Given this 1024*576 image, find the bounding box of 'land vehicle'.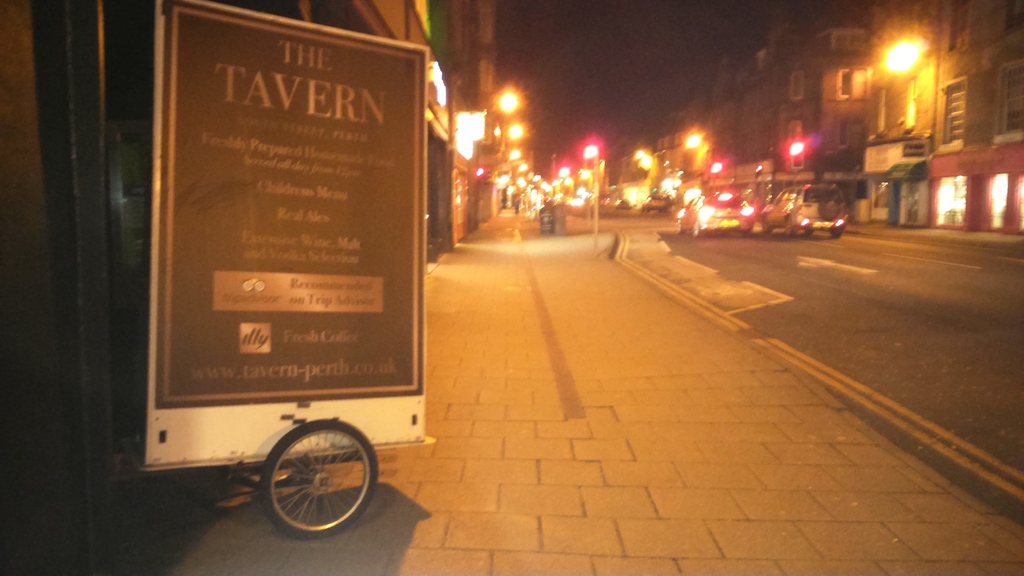
(x1=778, y1=176, x2=865, y2=233).
